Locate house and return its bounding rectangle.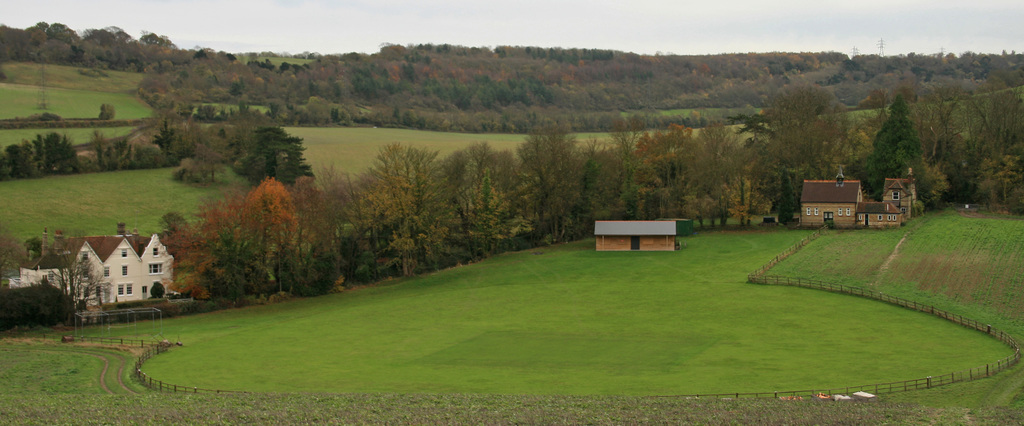
Rect(797, 166, 869, 230).
